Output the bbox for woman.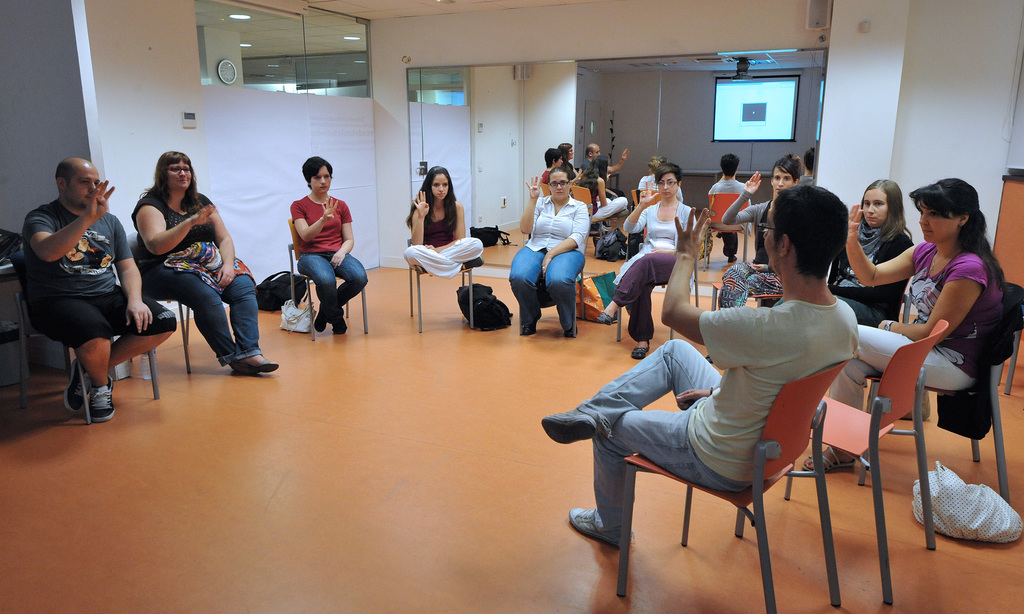
(left=289, top=153, right=372, bottom=342).
